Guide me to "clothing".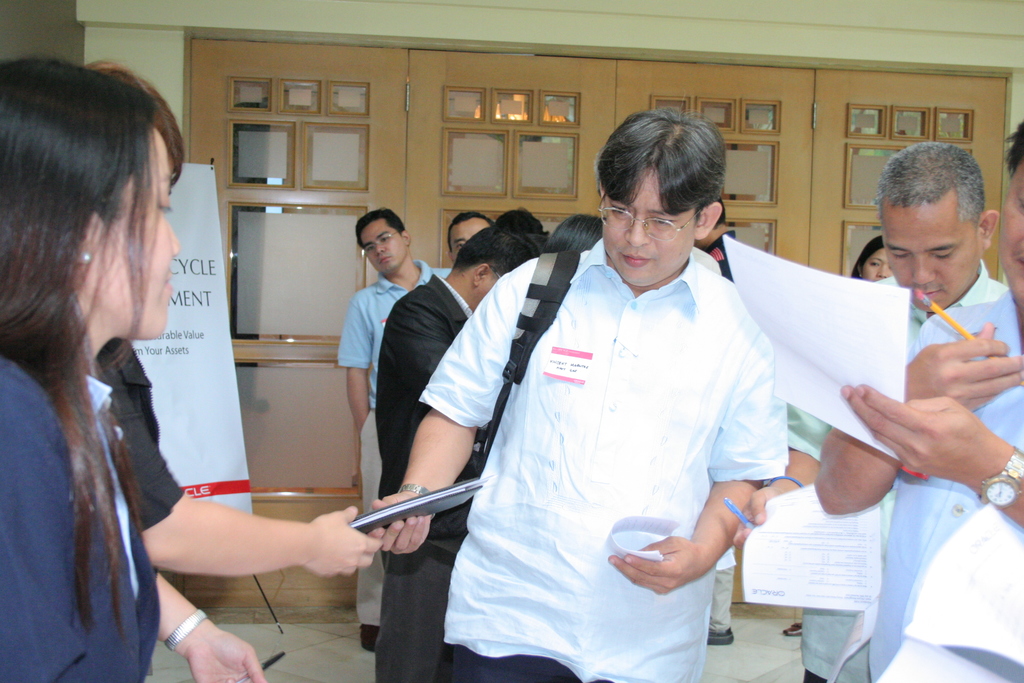
Guidance: {"left": 378, "top": 269, "right": 471, "bottom": 552}.
